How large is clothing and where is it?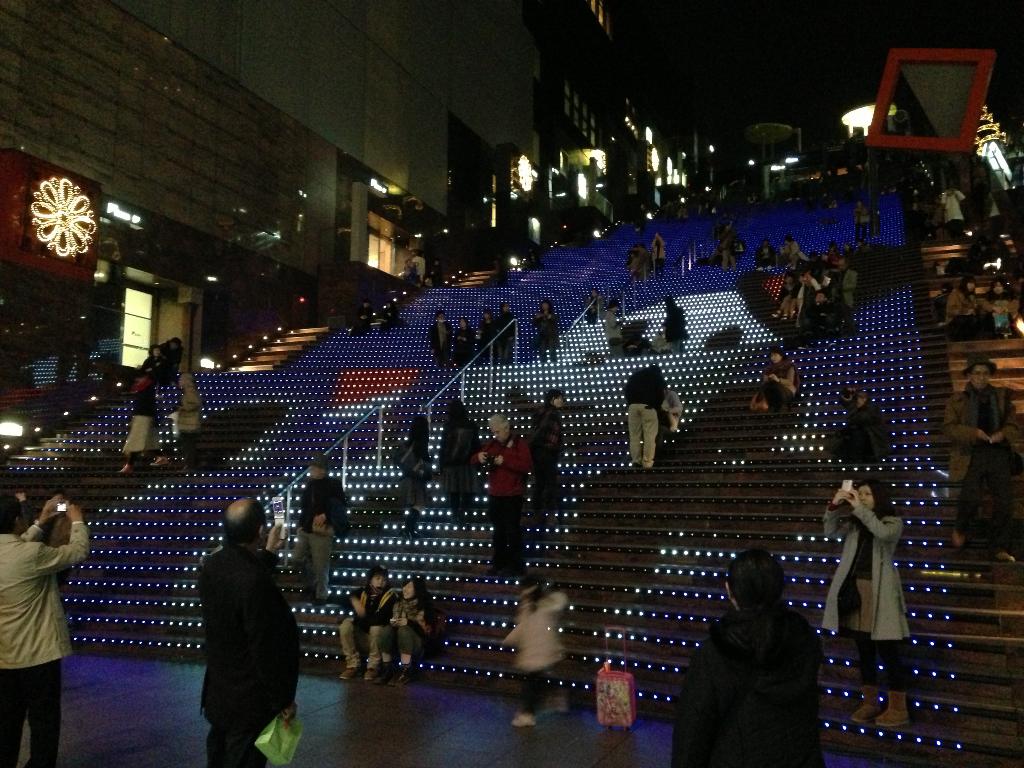
Bounding box: {"left": 943, "top": 287, "right": 998, "bottom": 340}.
